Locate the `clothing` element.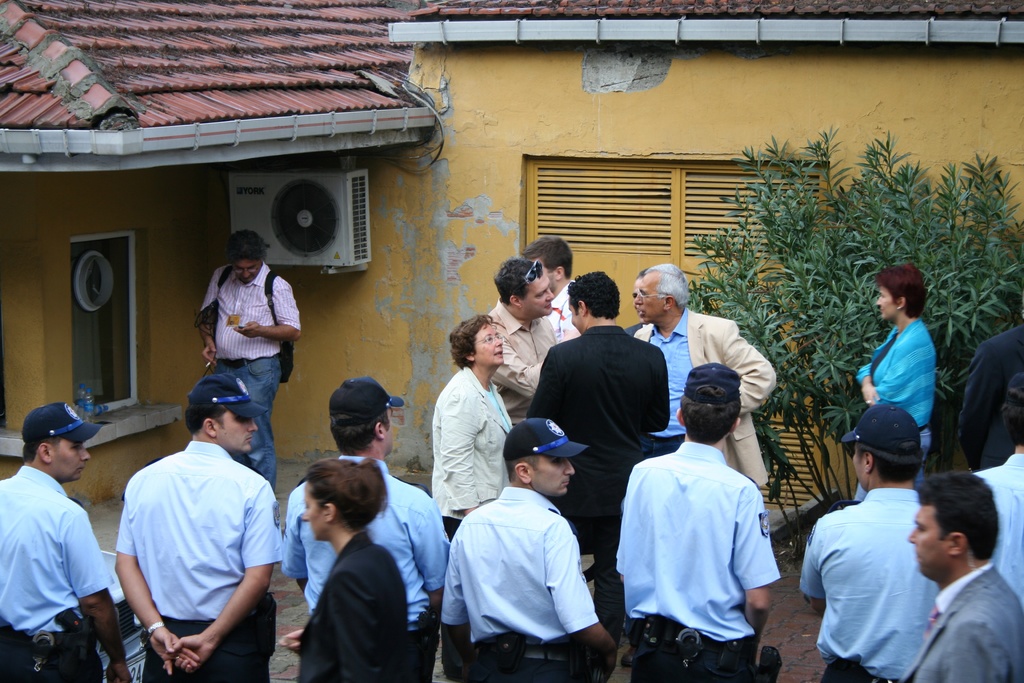
Element bbox: BBox(284, 453, 452, 682).
